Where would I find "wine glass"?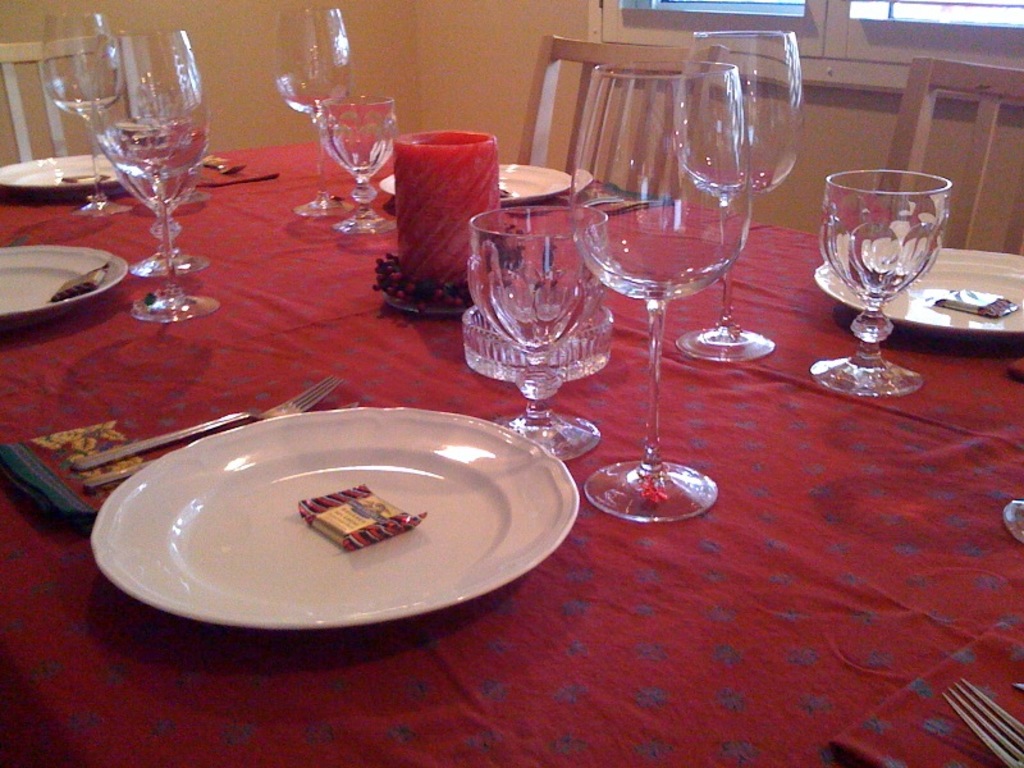
At [817, 172, 948, 393].
